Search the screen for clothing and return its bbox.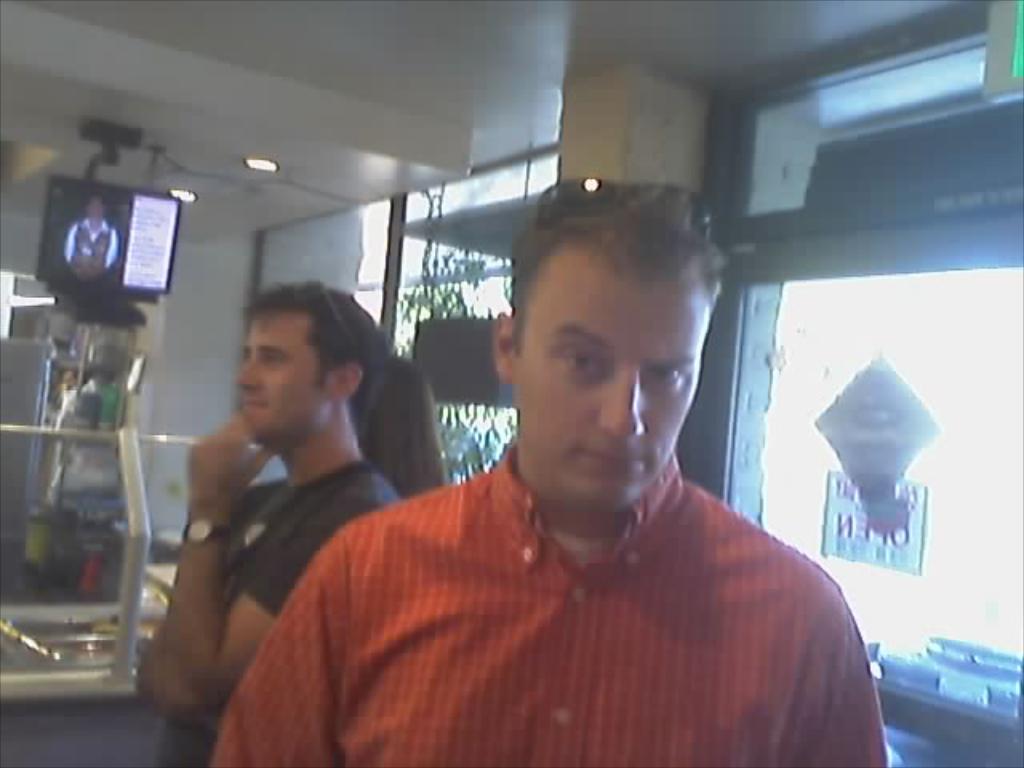
Found: pyautogui.locateOnScreen(160, 469, 406, 766).
